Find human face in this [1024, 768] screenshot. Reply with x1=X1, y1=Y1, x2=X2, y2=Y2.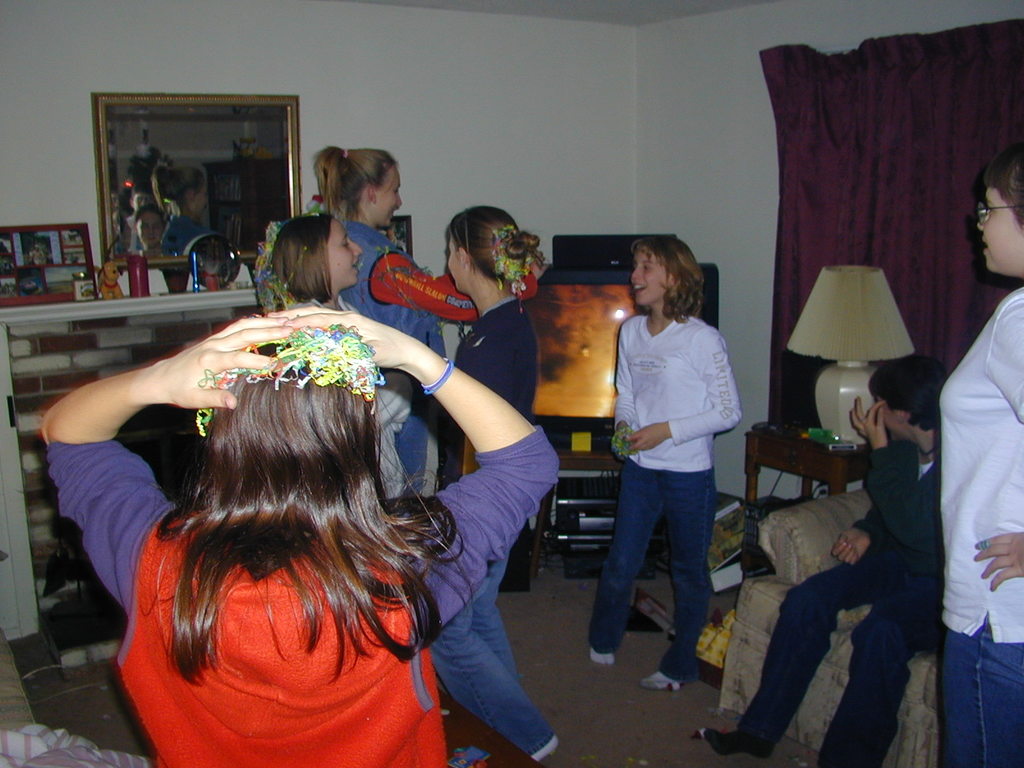
x1=626, y1=250, x2=673, y2=310.
